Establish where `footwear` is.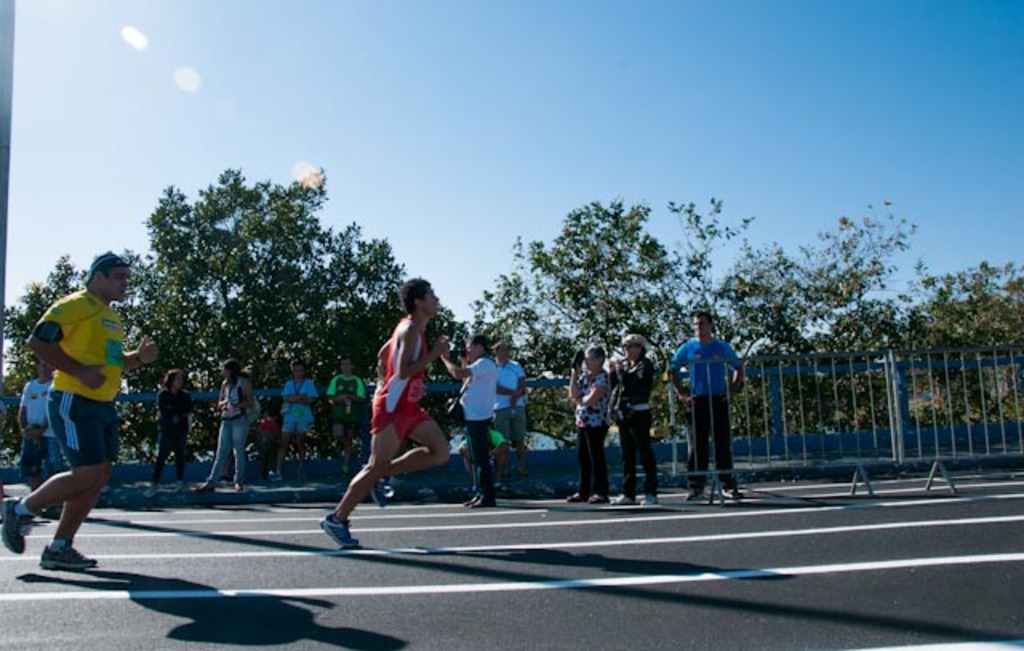
Established at locate(37, 497, 66, 520).
